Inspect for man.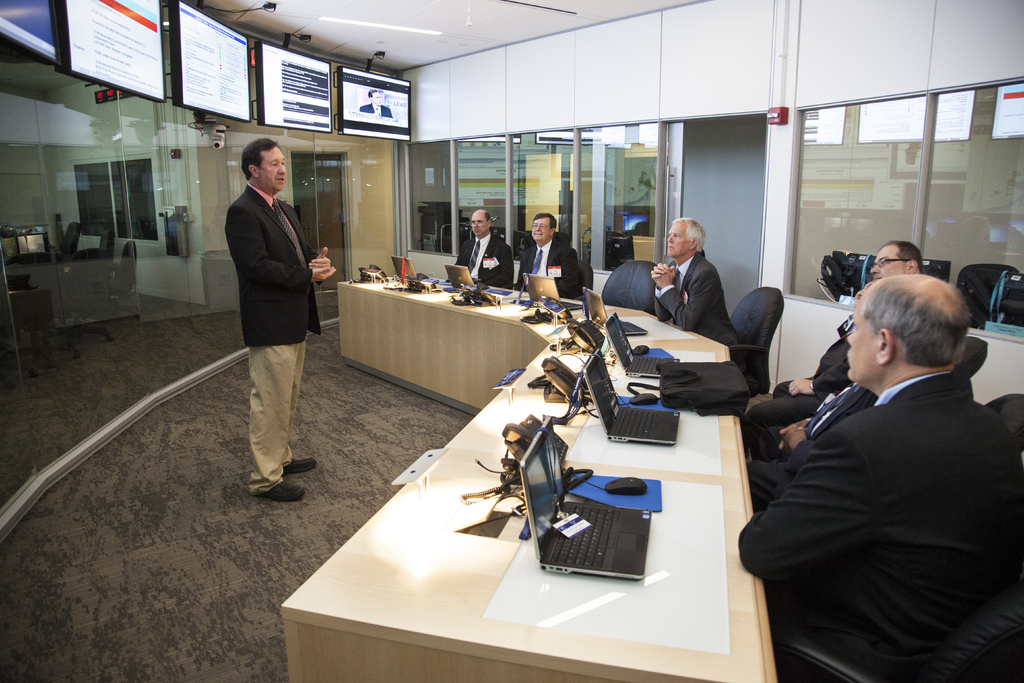
Inspection: [360, 88, 396, 118].
